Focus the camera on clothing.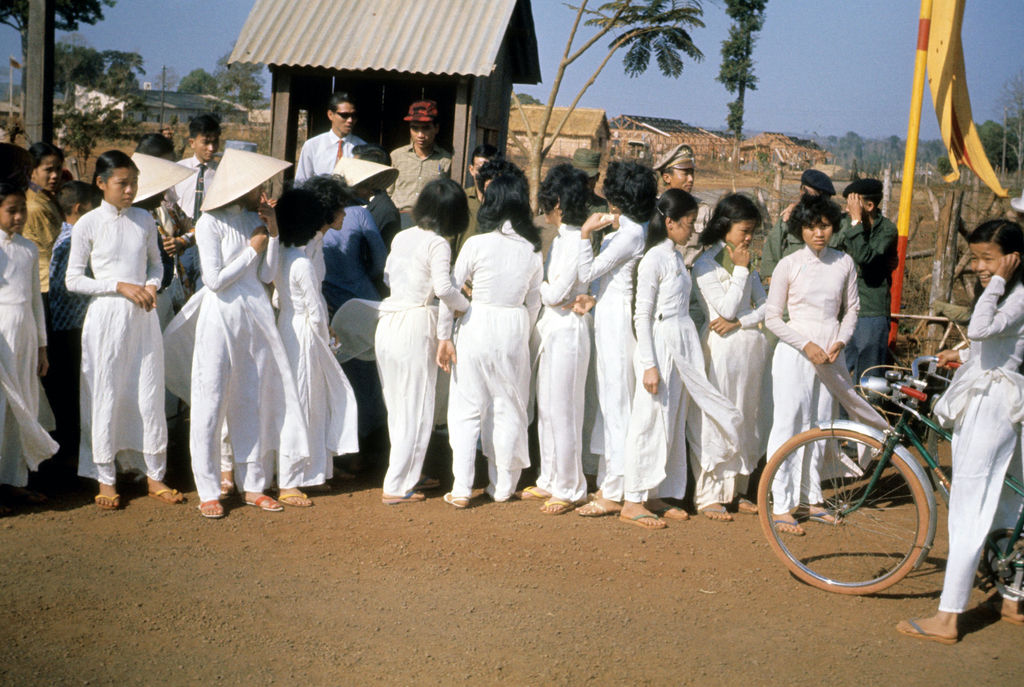
Focus region: 380/139/456/218.
